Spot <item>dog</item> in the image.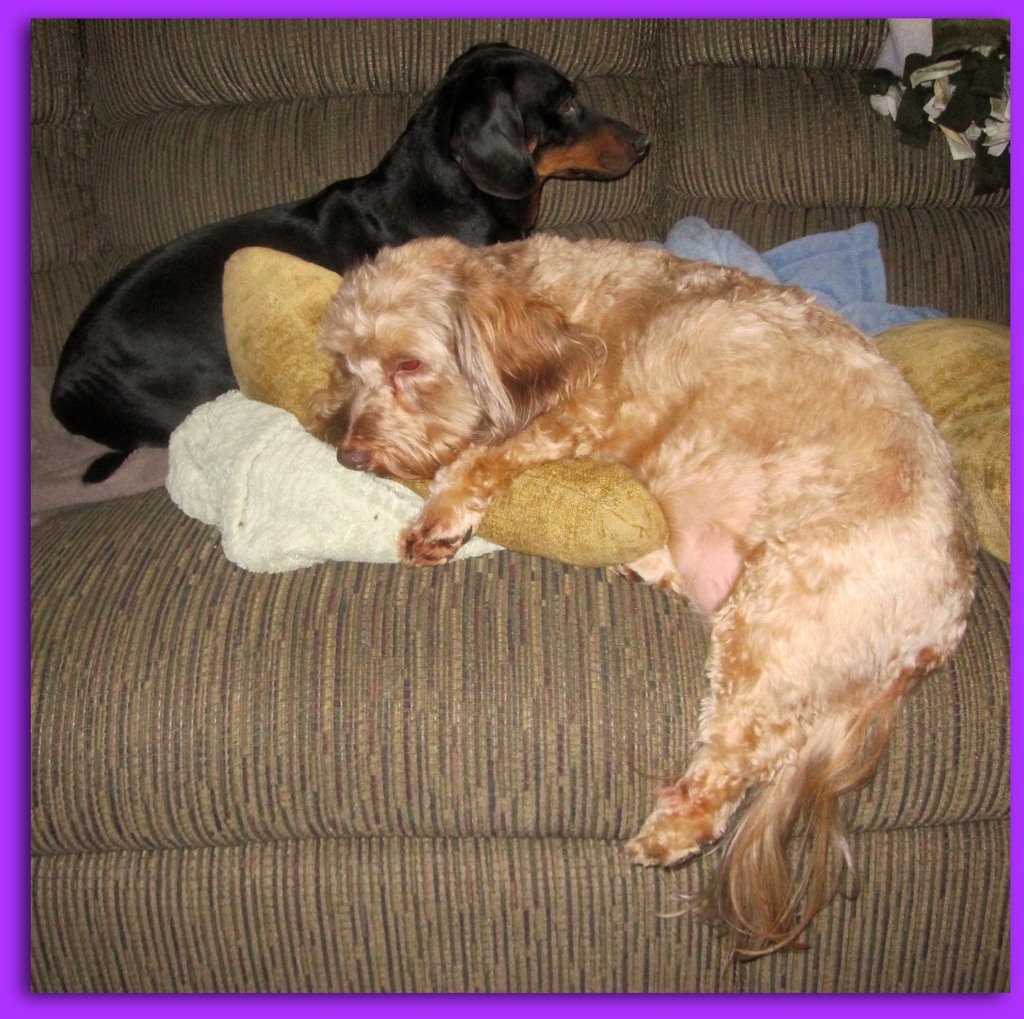
<item>dog</item> found at [x1=49, y1=35, x2=650, y2=464].
